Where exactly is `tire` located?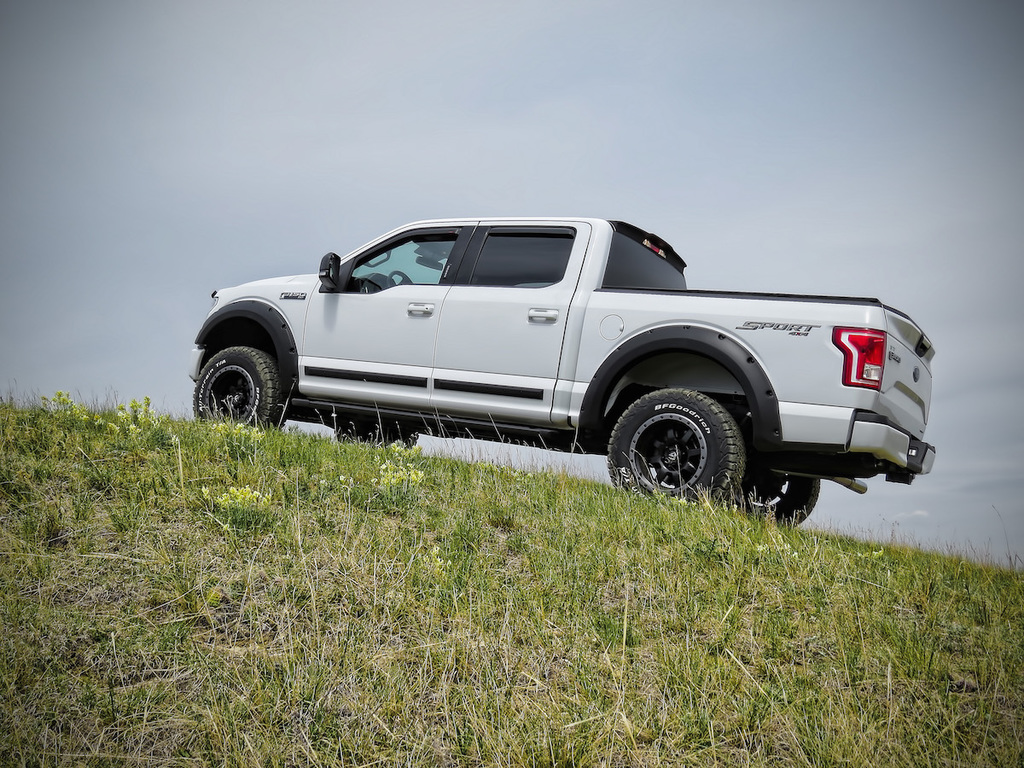
Its bounding box is left=193, top=349, right=281, bottom=429.
